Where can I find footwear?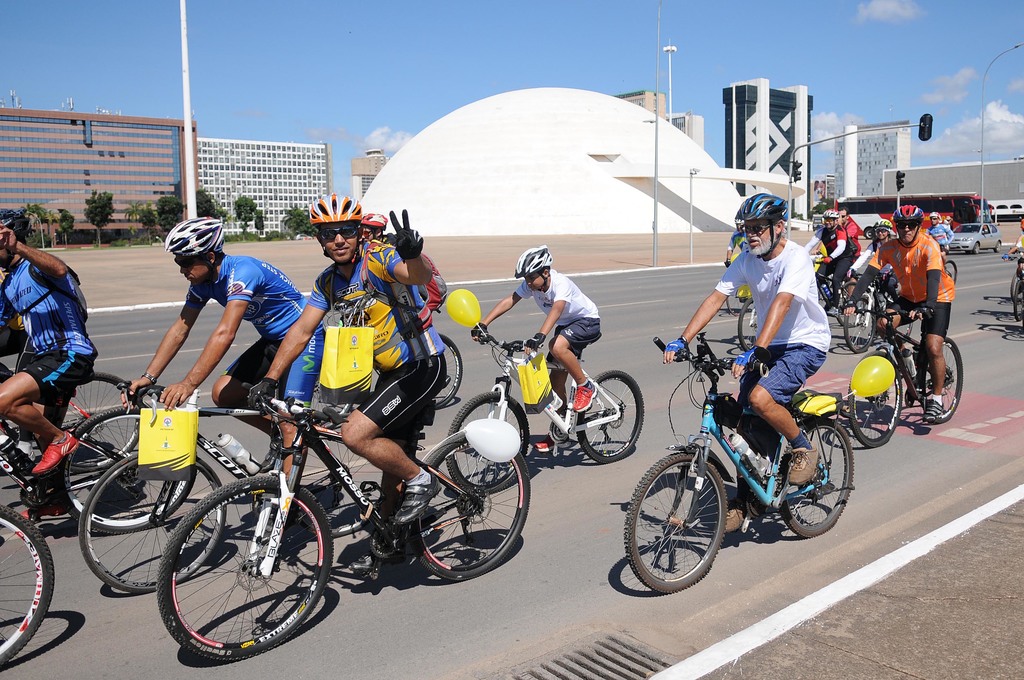
You can find it at box(788, 442, 820, 483).
